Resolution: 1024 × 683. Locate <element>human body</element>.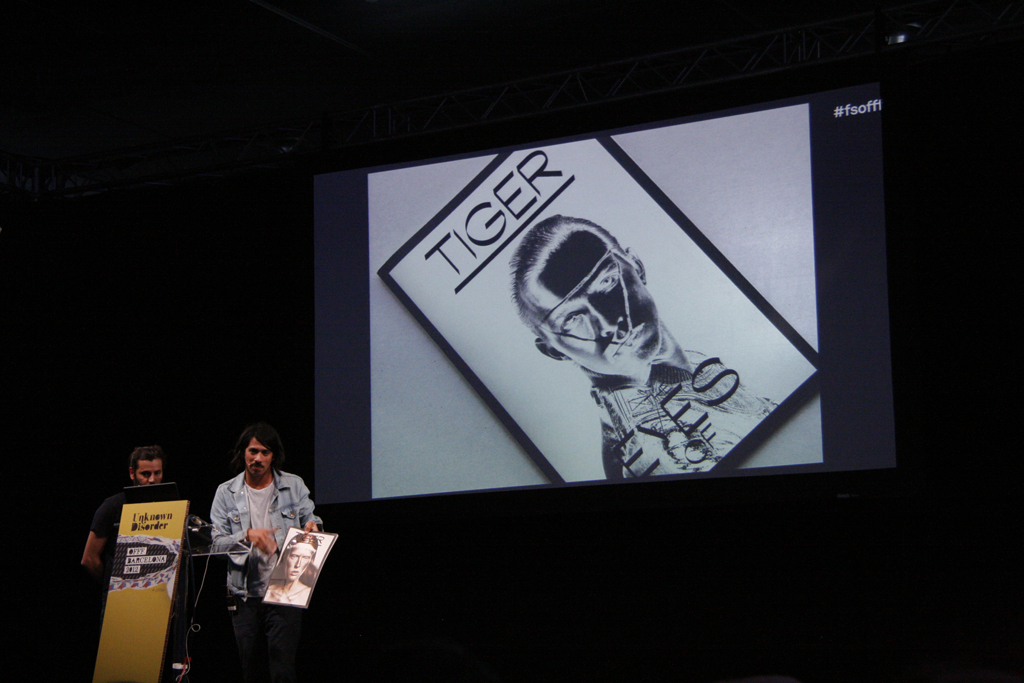
[79,448,166,580].
